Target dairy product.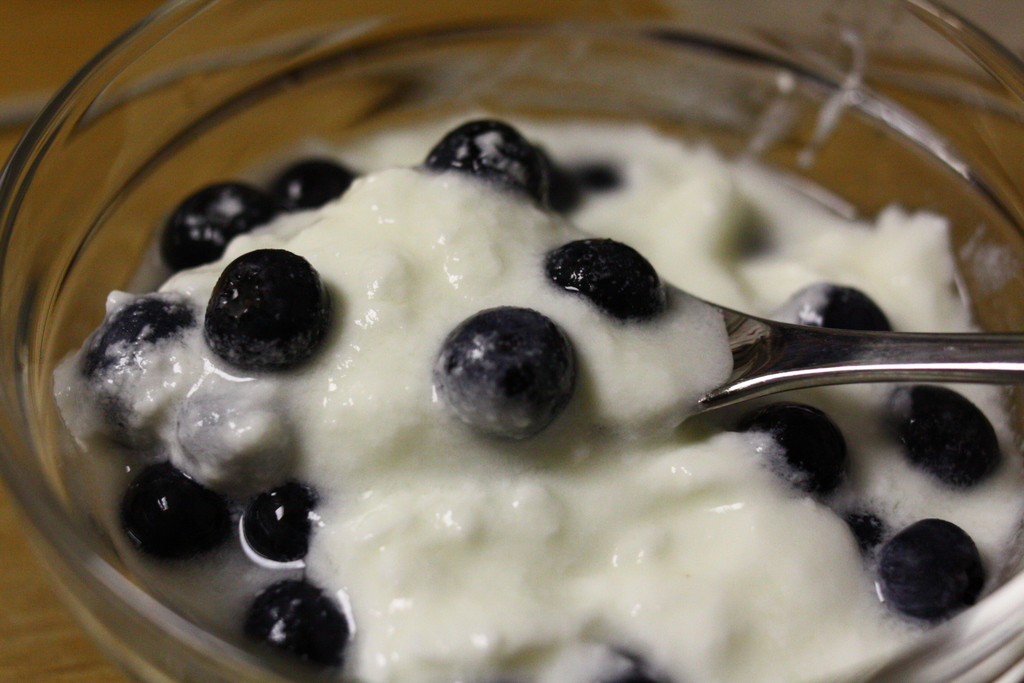
Target region: (left=79, top=115, right=915, bottom=666).
